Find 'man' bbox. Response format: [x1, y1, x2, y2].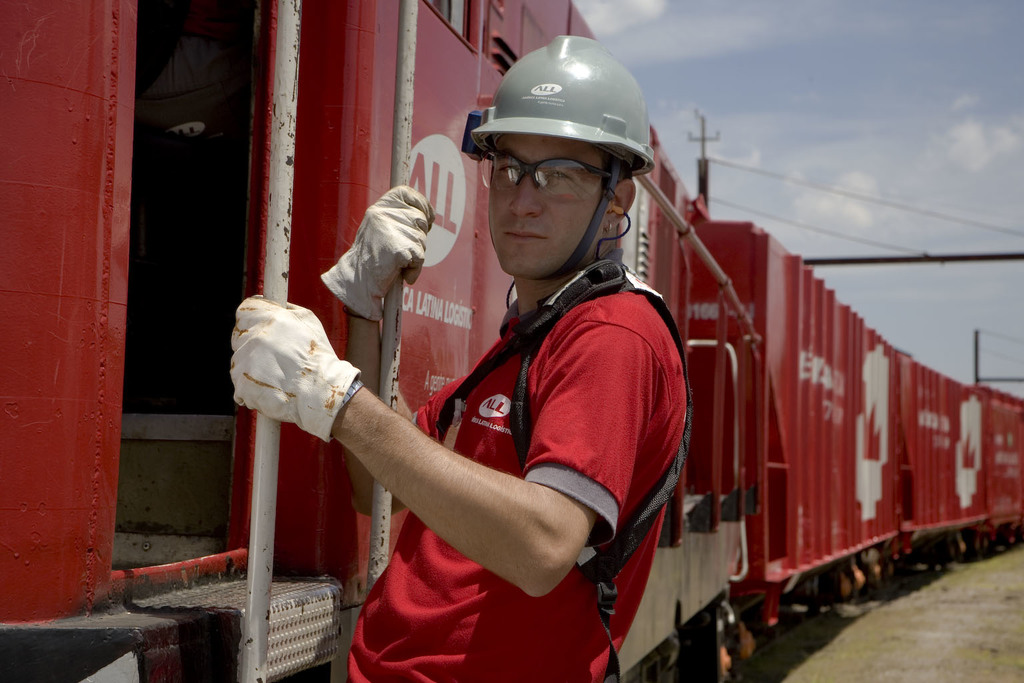
[243, 107, 758, 668].
